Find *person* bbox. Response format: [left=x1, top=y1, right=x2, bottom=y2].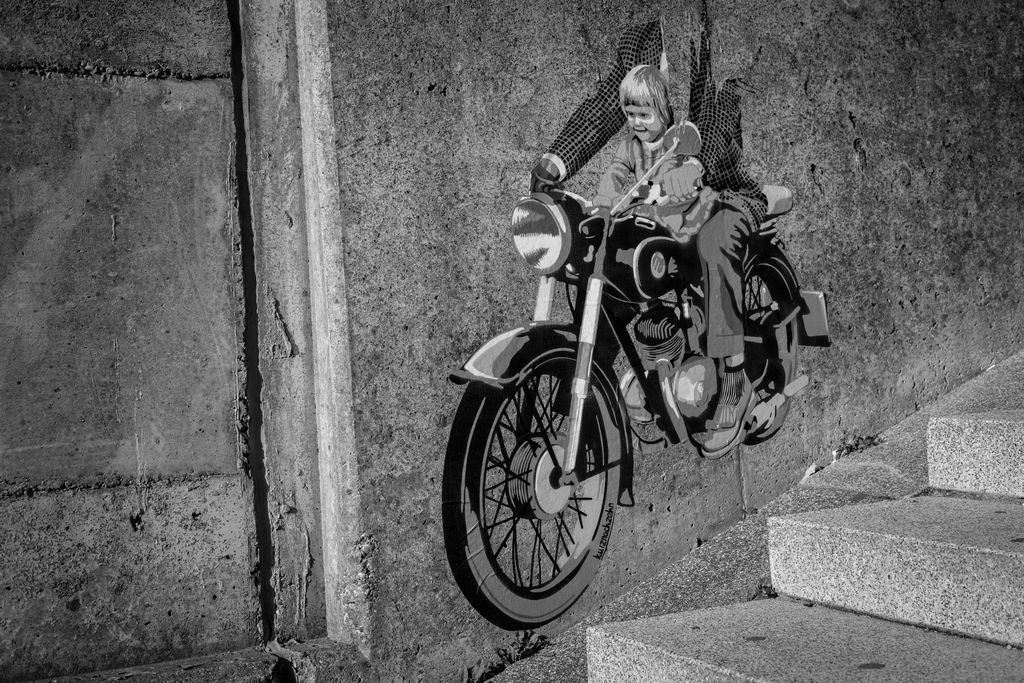
[left=531, top=18, right=771, bottom=459].
